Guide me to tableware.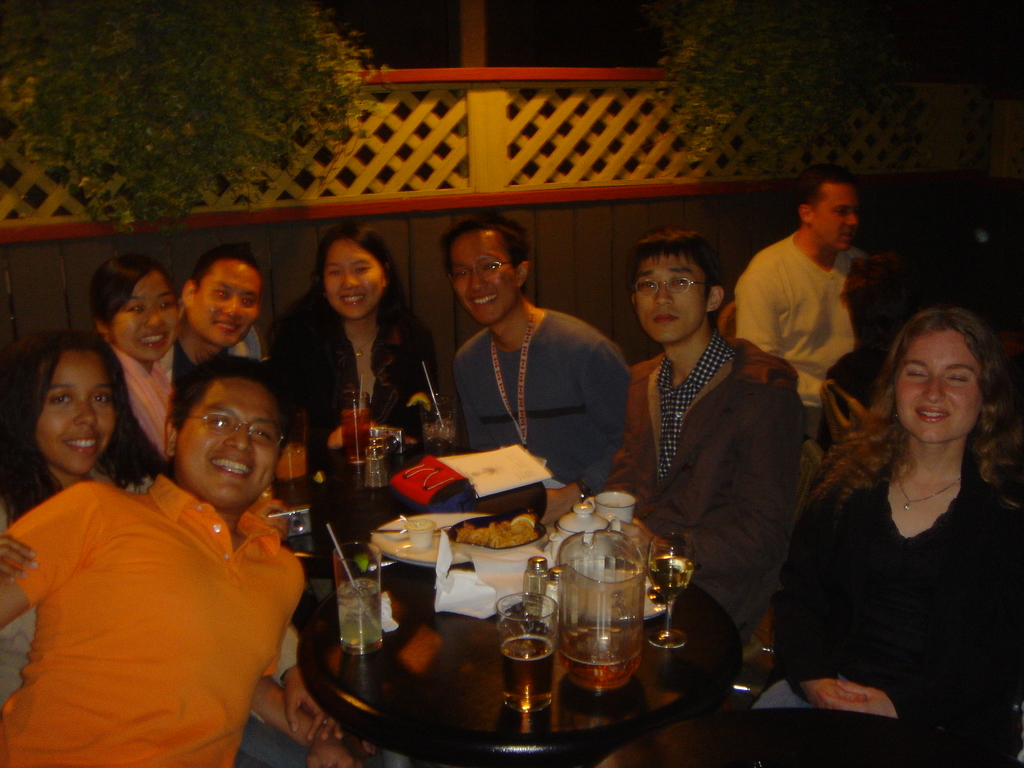
Guidance: pyautogui.locateOnScreen(548, 529, 655, 702).
